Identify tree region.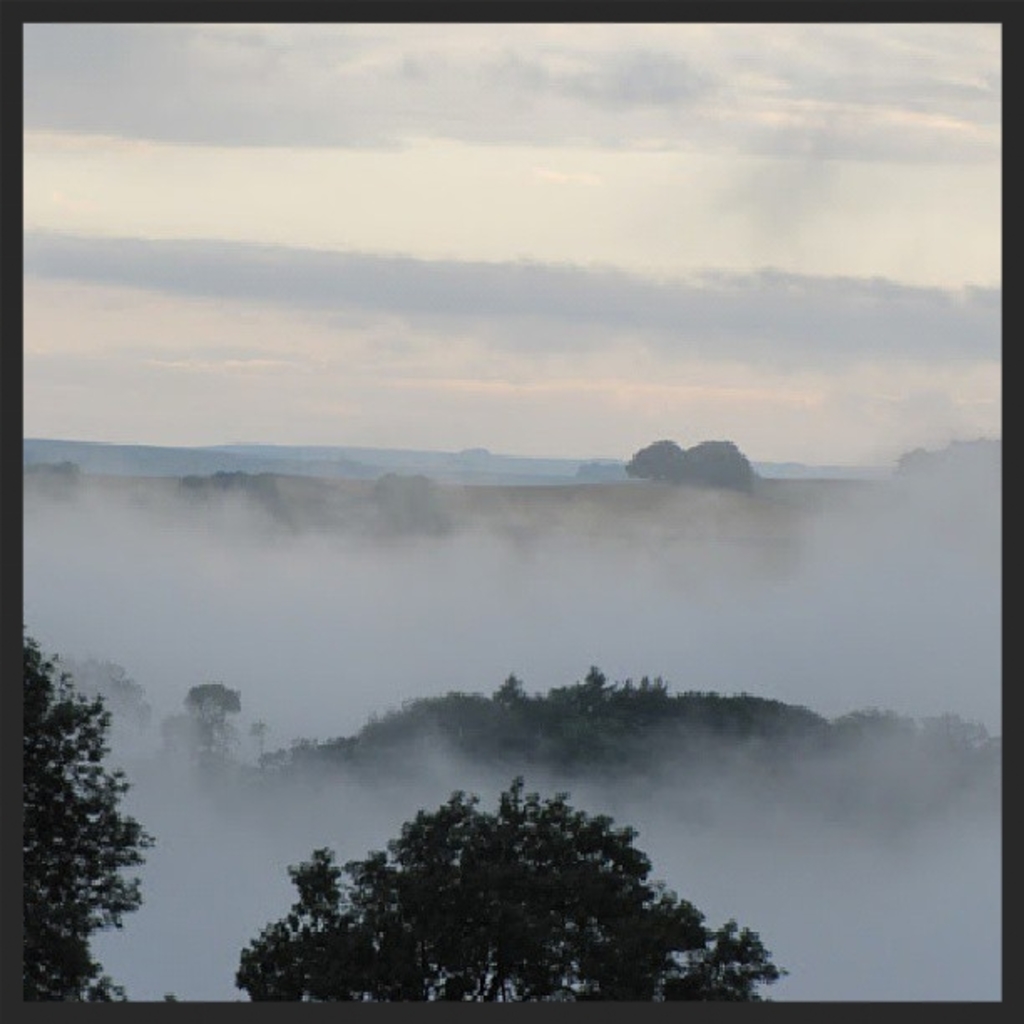
Region: bbox=[627, 442, 691, 484].
